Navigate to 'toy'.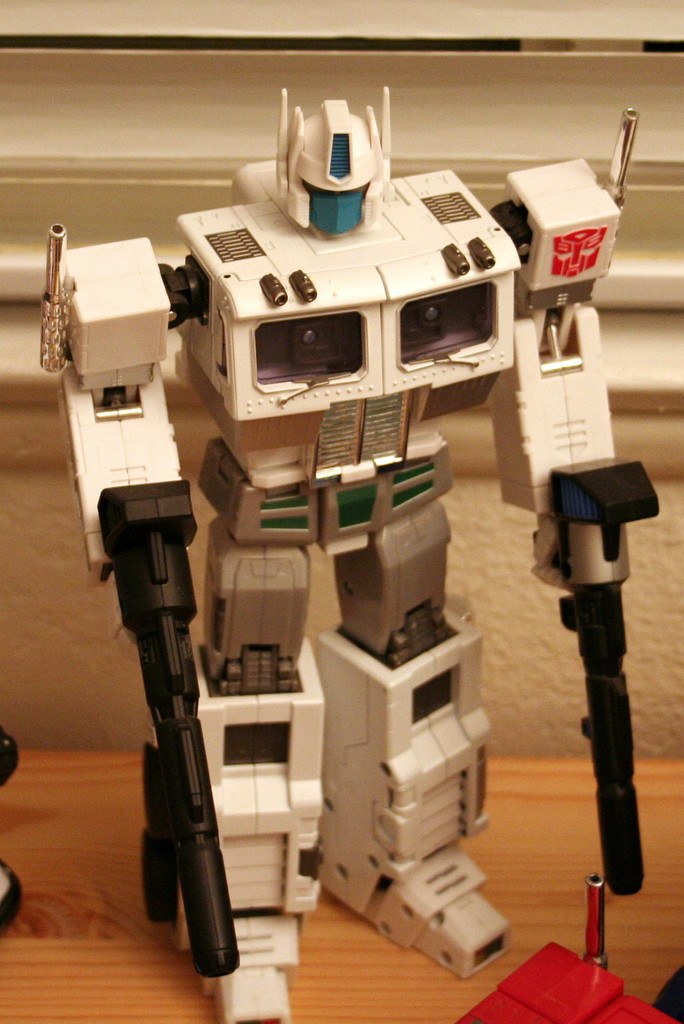
Navigation target: bbox=(25, 84, 679, 1018).
